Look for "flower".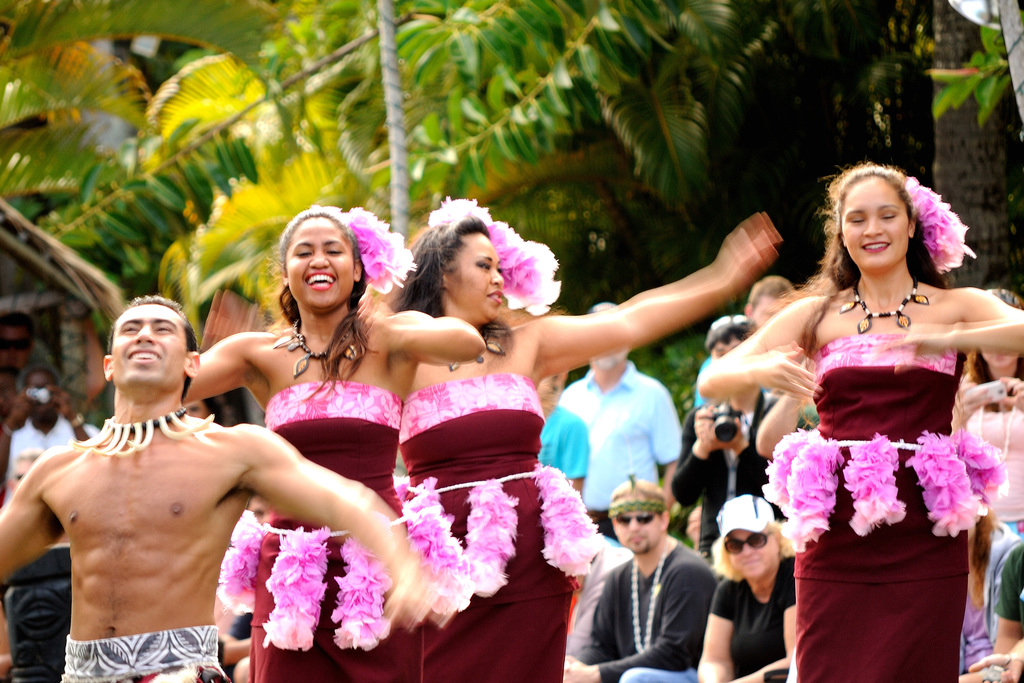
Found: x1=463 y1=477 x2=517 y2=597.
